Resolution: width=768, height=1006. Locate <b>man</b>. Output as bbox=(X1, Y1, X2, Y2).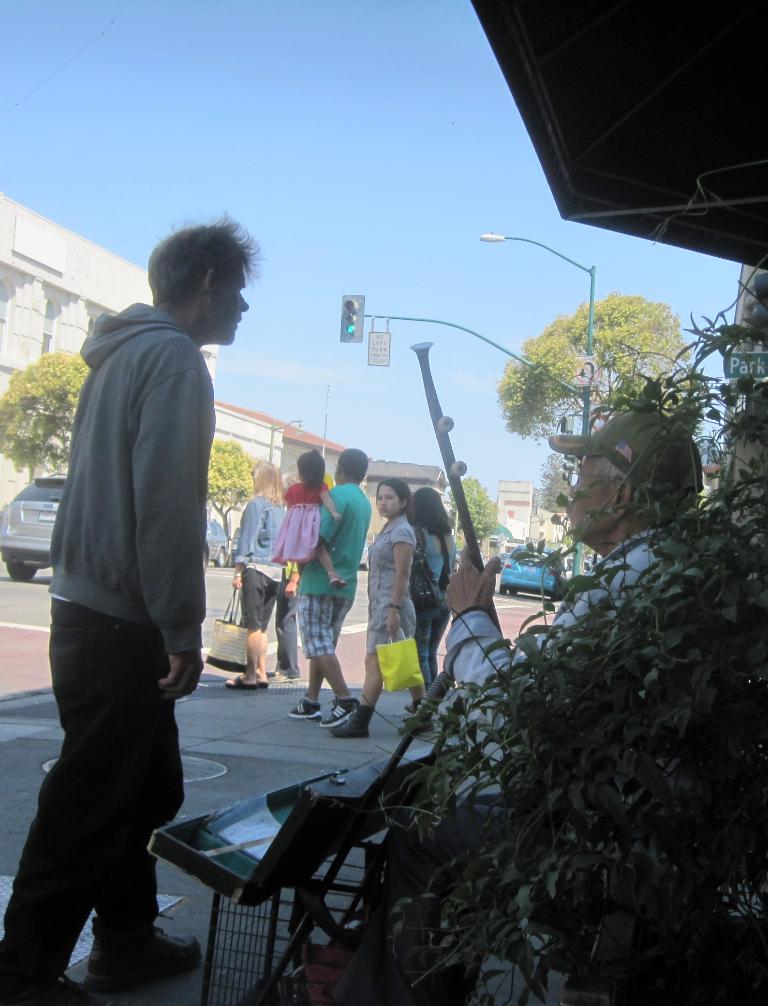
bbox=(30, 211, 253, 994).
